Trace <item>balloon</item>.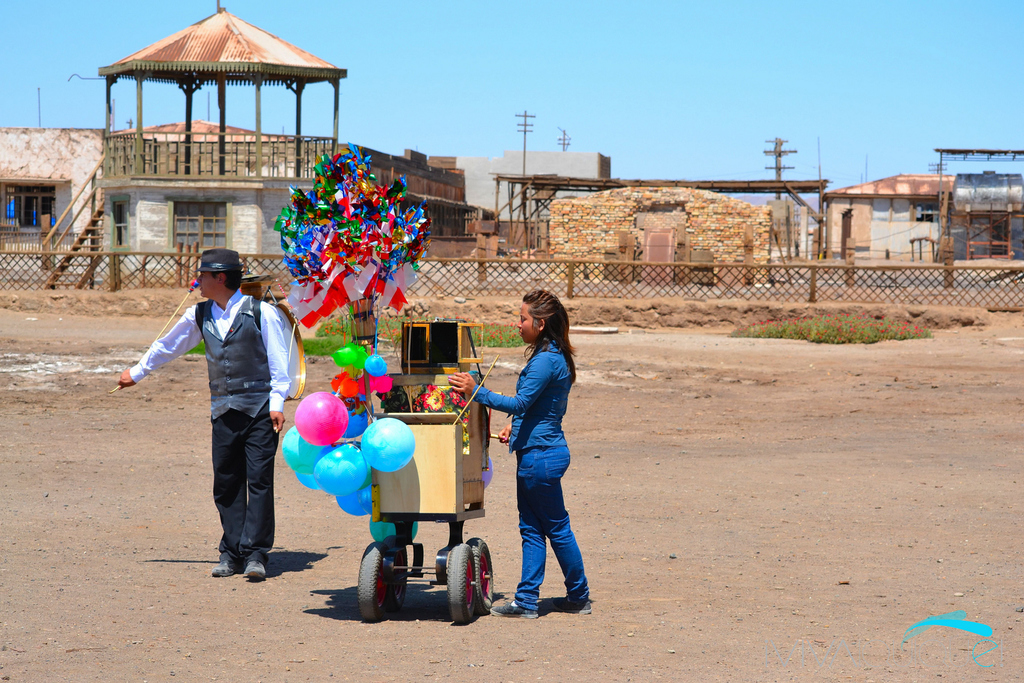
Traced to [left=363, top=421, right=412, bottom=474].
